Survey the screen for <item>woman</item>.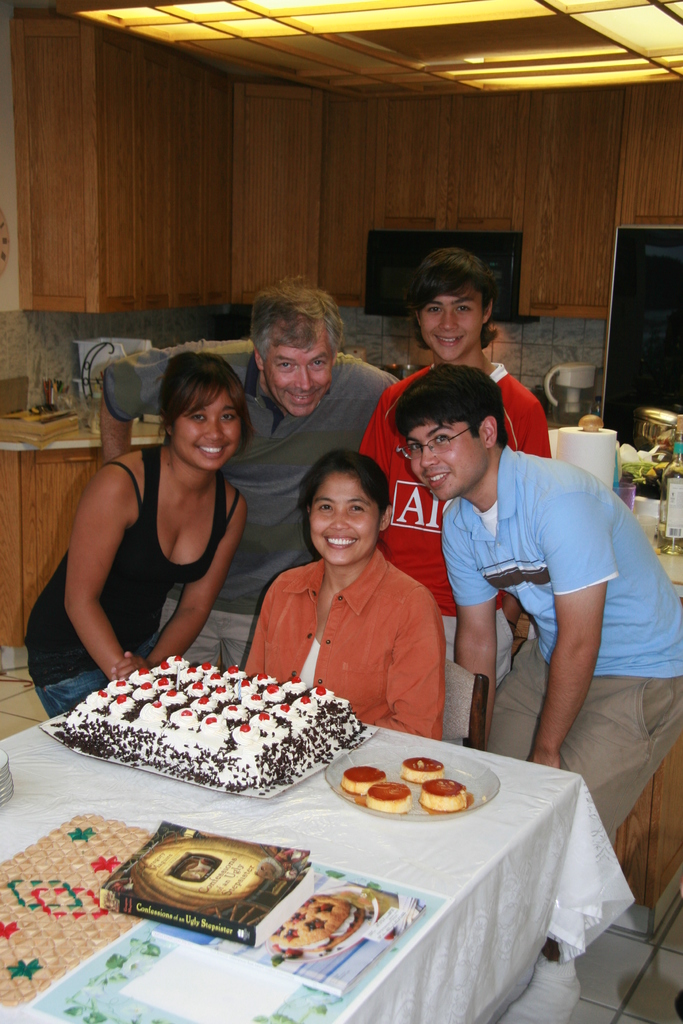
Survey found: l=243, t=447, r=442, b=735.
